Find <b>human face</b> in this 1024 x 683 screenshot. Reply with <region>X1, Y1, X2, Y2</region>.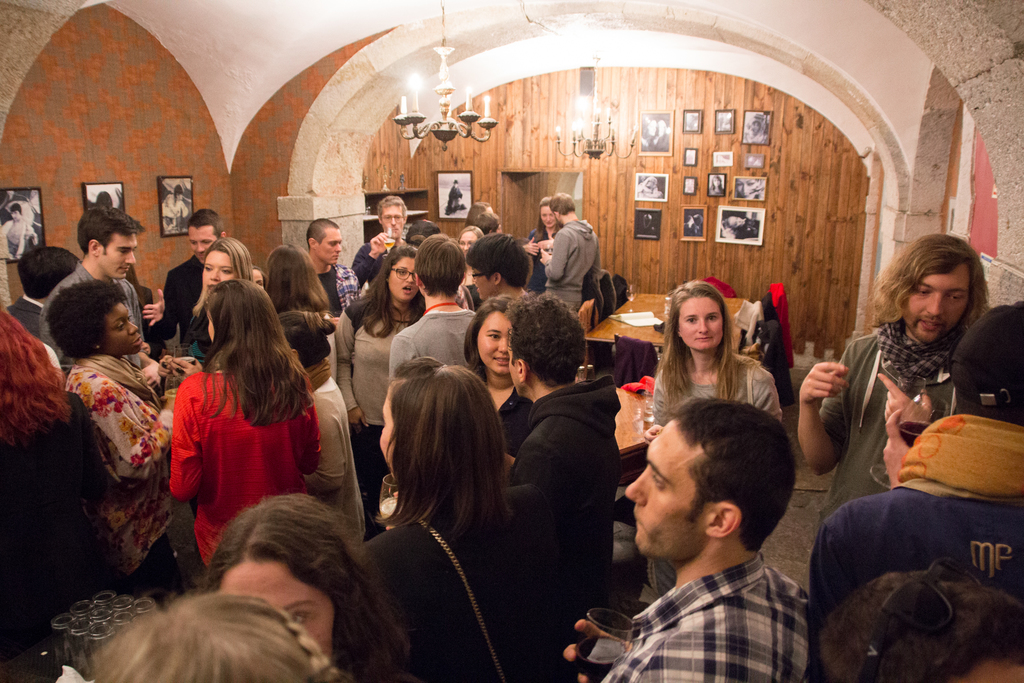
<region>380, 254, 422, 299</region>.
